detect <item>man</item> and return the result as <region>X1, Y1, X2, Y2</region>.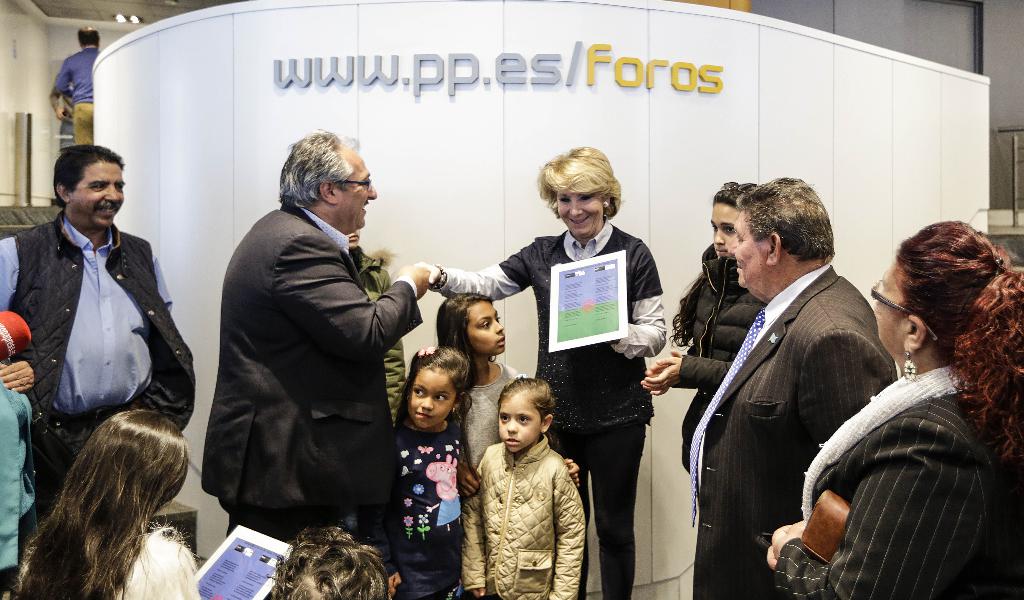
<region>43, 26, 95, 147</region>.
